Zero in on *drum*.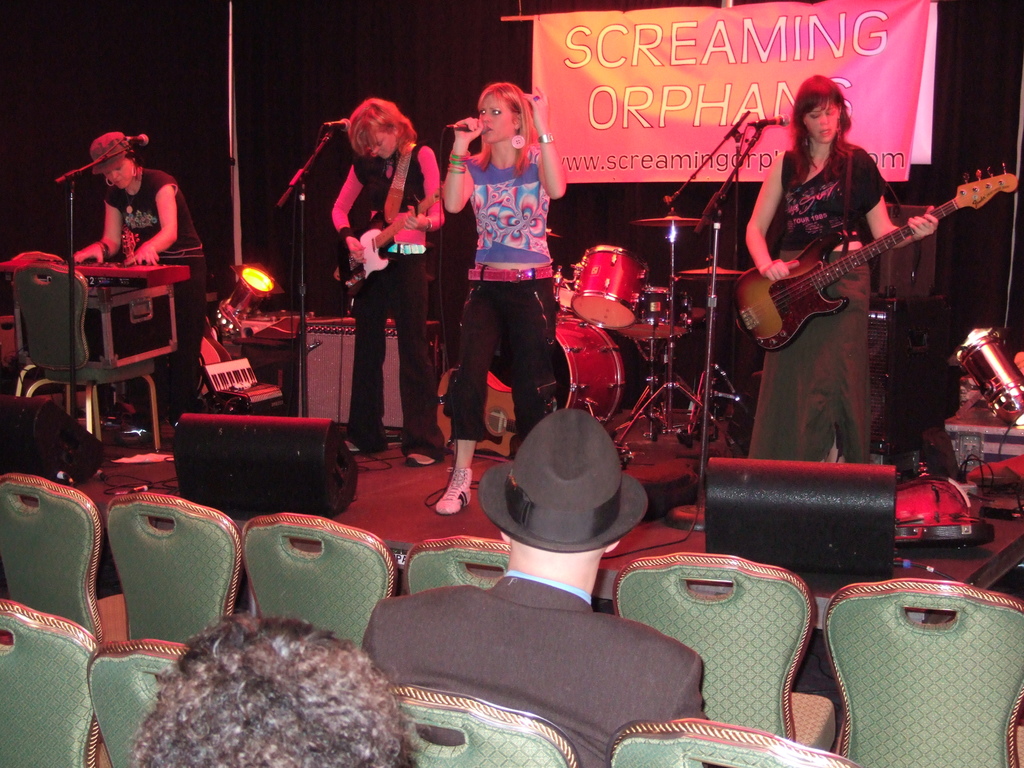
Zeroed in: x1=551 y1=317 x2=625 y2=427.
